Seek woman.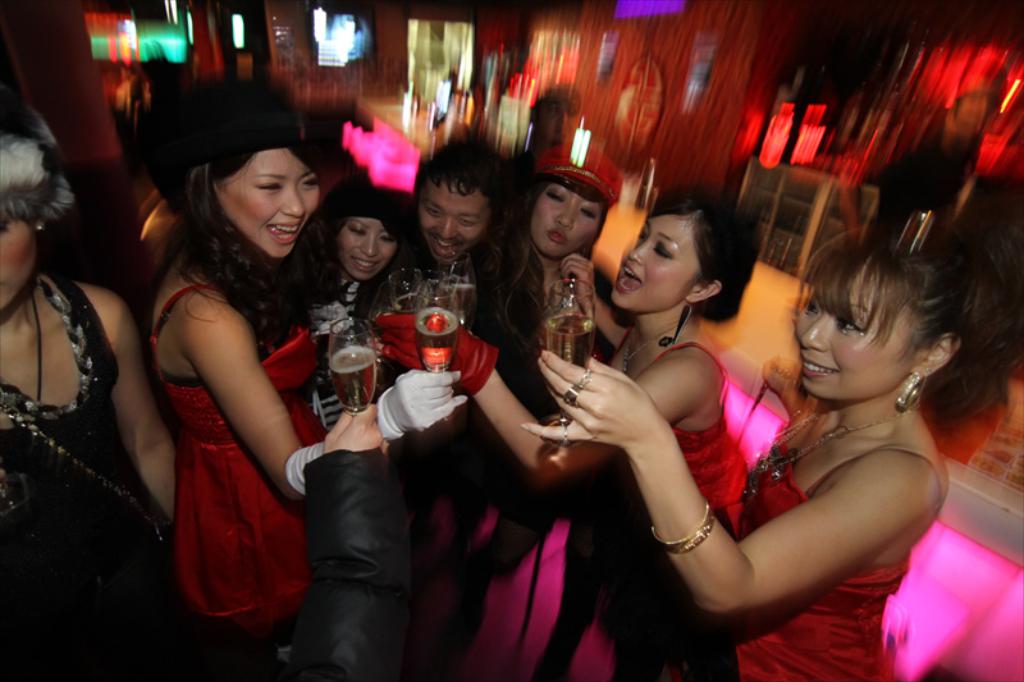
detection(0, 104, 192, 681).
